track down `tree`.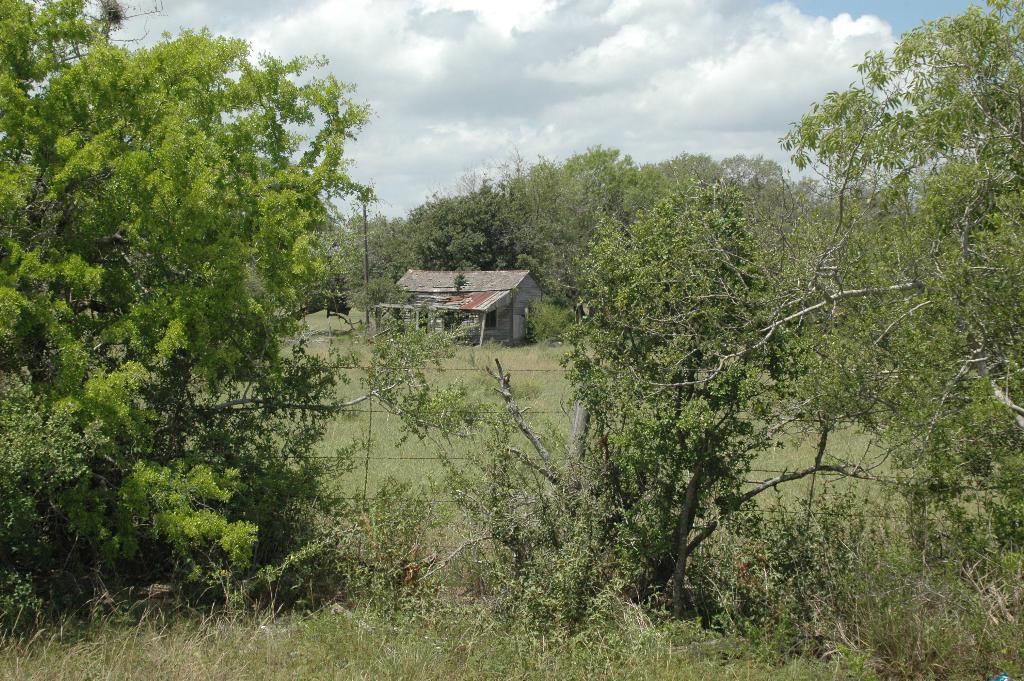
Tracked to rect(0, 0, 460, 614).
